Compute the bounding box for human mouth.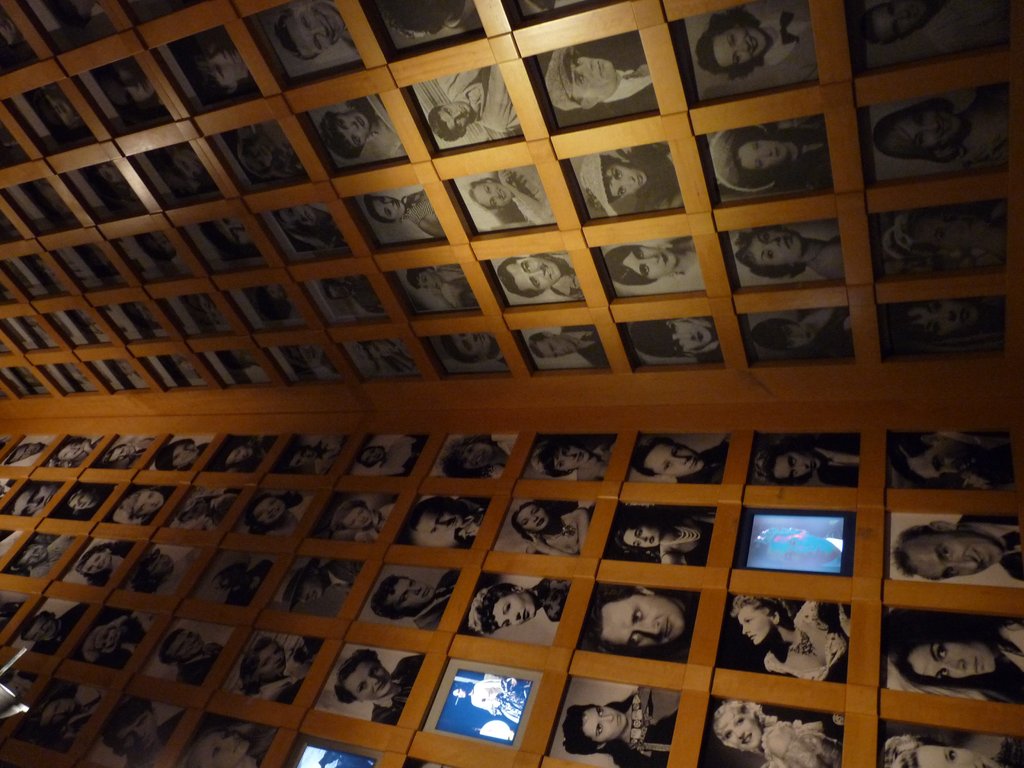
{"x1": 697, "y1": 333, "x2": 705, "y2": 346}.
